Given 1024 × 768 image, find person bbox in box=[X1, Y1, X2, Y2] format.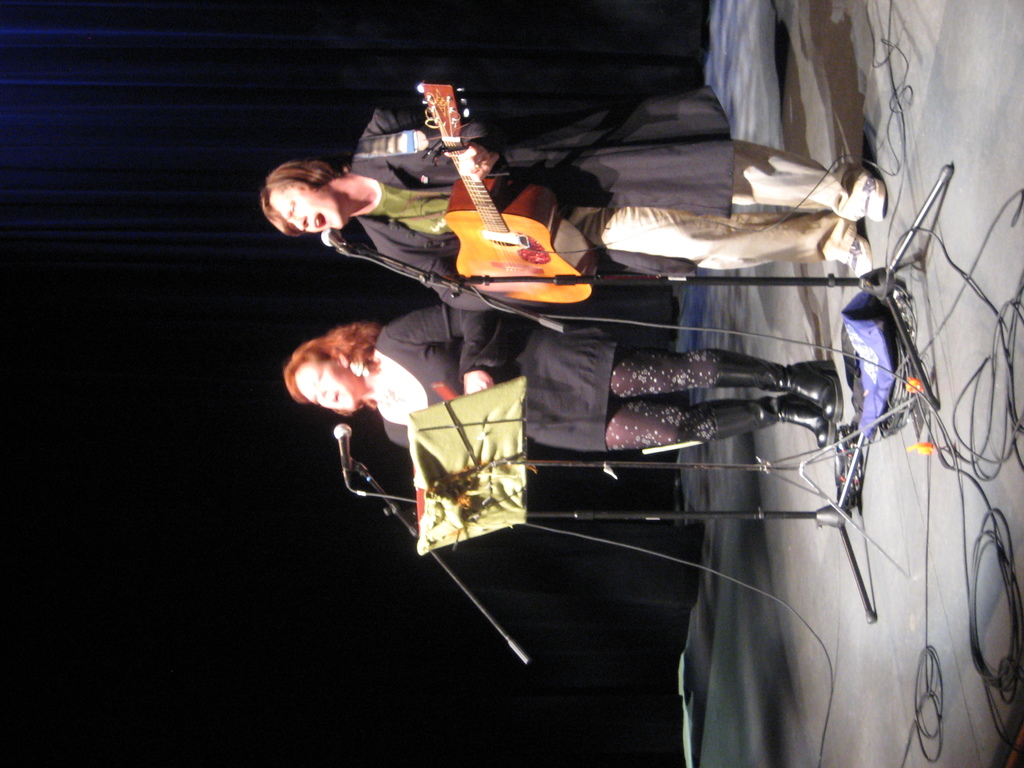
box=[277, 305, 852, 452].
